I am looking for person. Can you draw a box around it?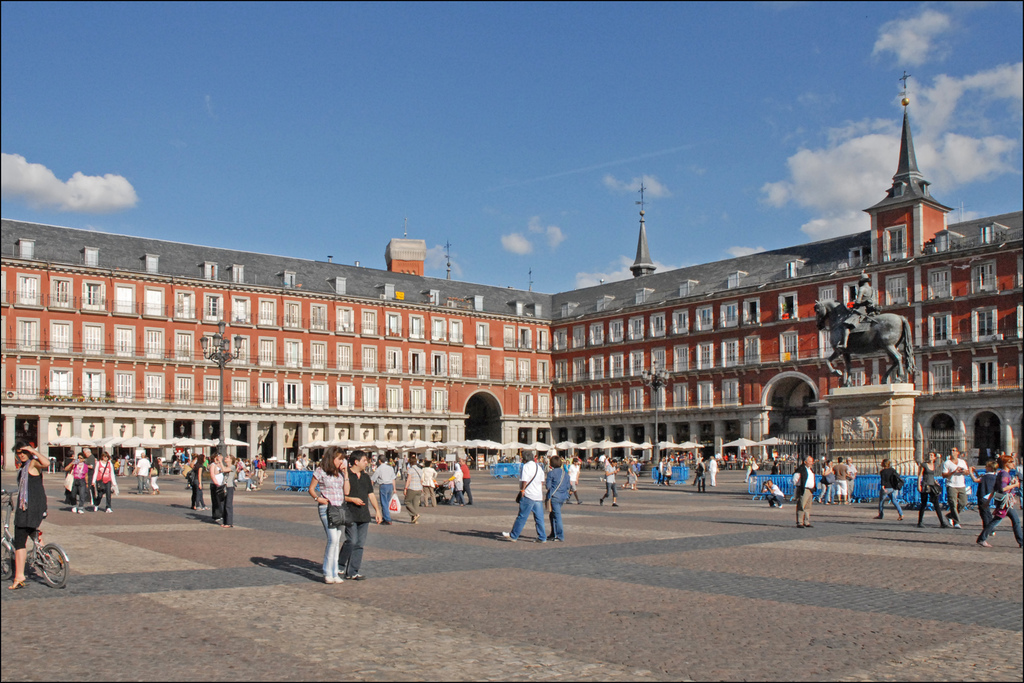
Sure, the bounding box is locate(207, 452, 224, 520).
